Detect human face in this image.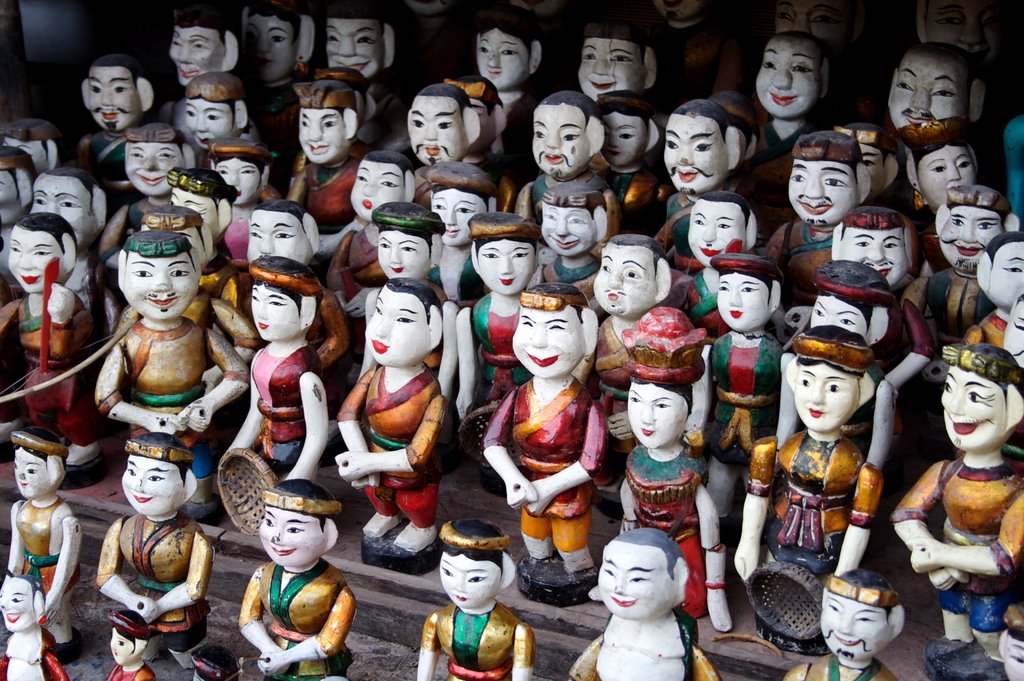
Detection: rect(820, 593, 886, 658).
